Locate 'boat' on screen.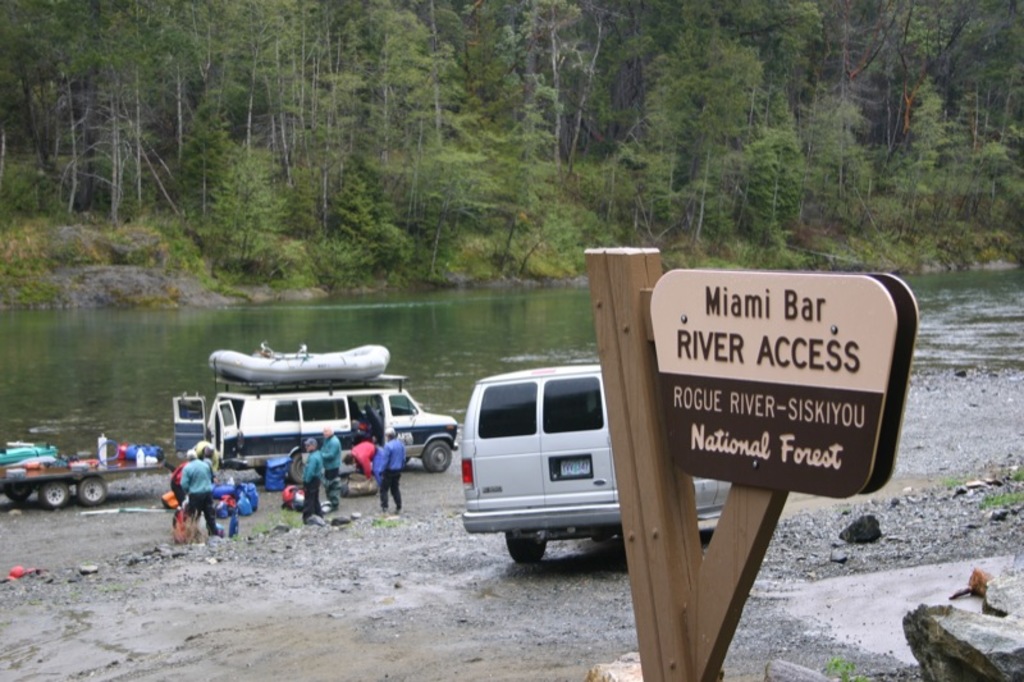
On screen at (x1=207, y1=339, x2=394, y2=386).
